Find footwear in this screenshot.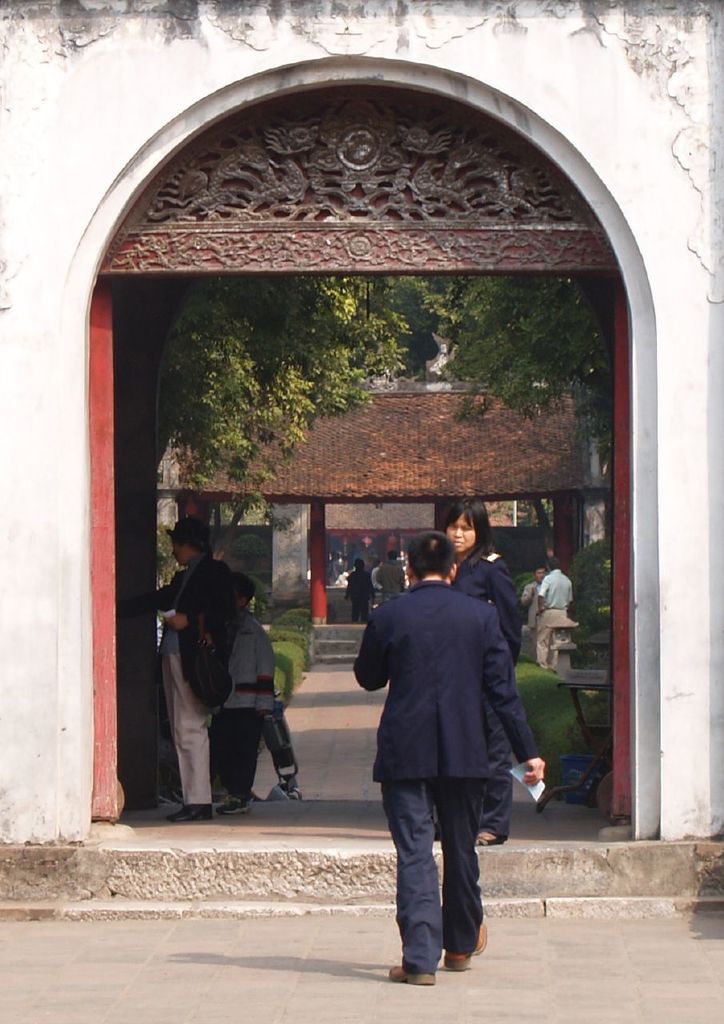
The bounding box for footwear is 441,922,490,973.
